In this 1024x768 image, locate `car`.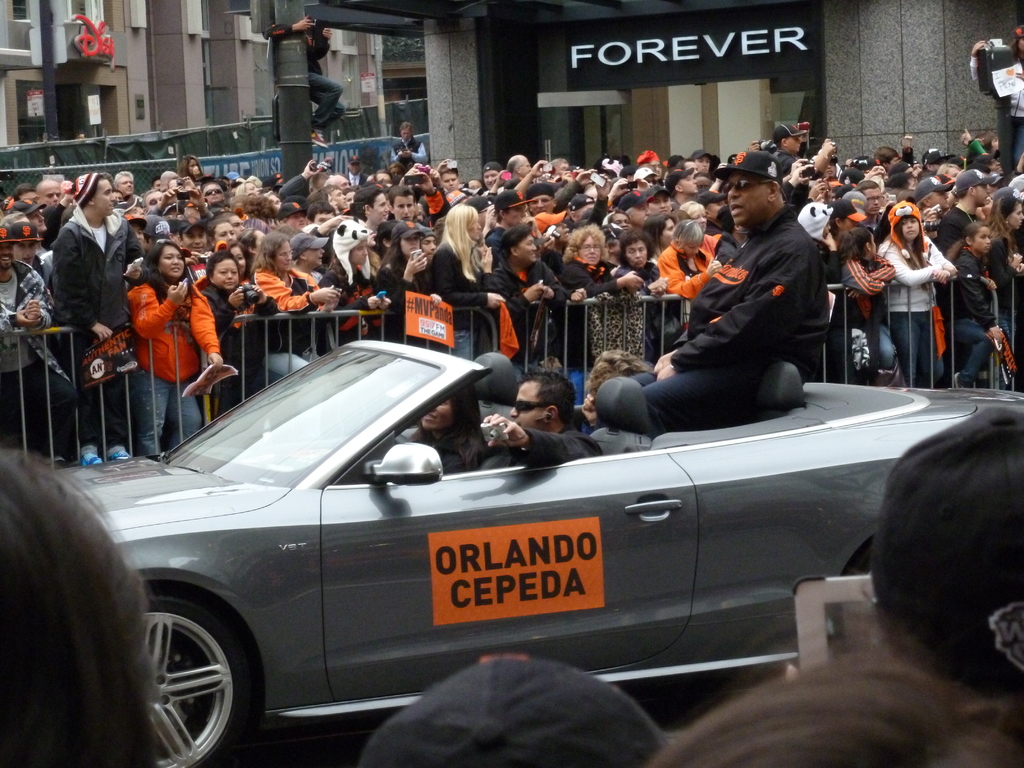
Bounding box: <region>9, 333, 999, 744</region>.
